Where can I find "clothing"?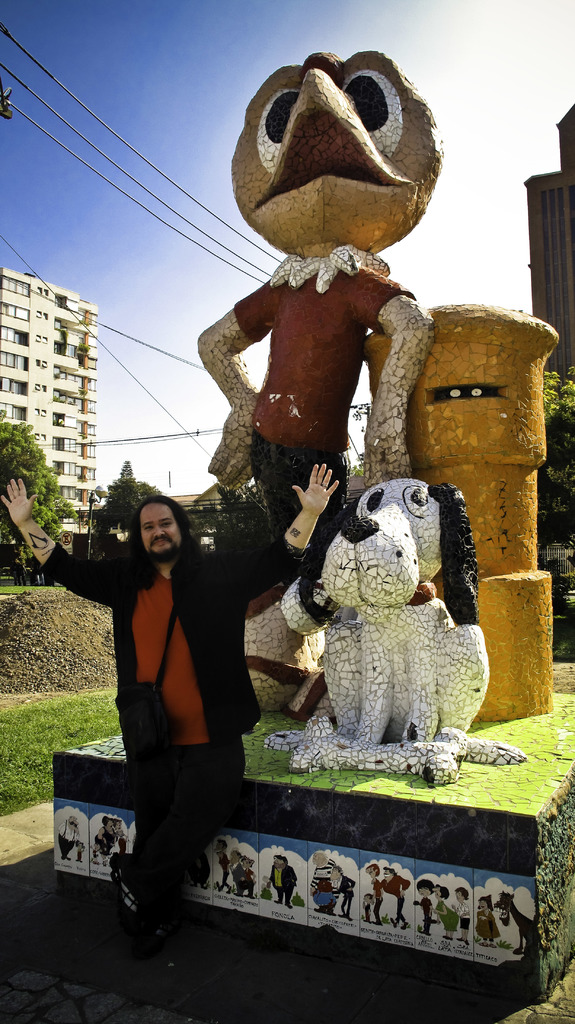
You can find it at <box>40,538,306,920</box>.
